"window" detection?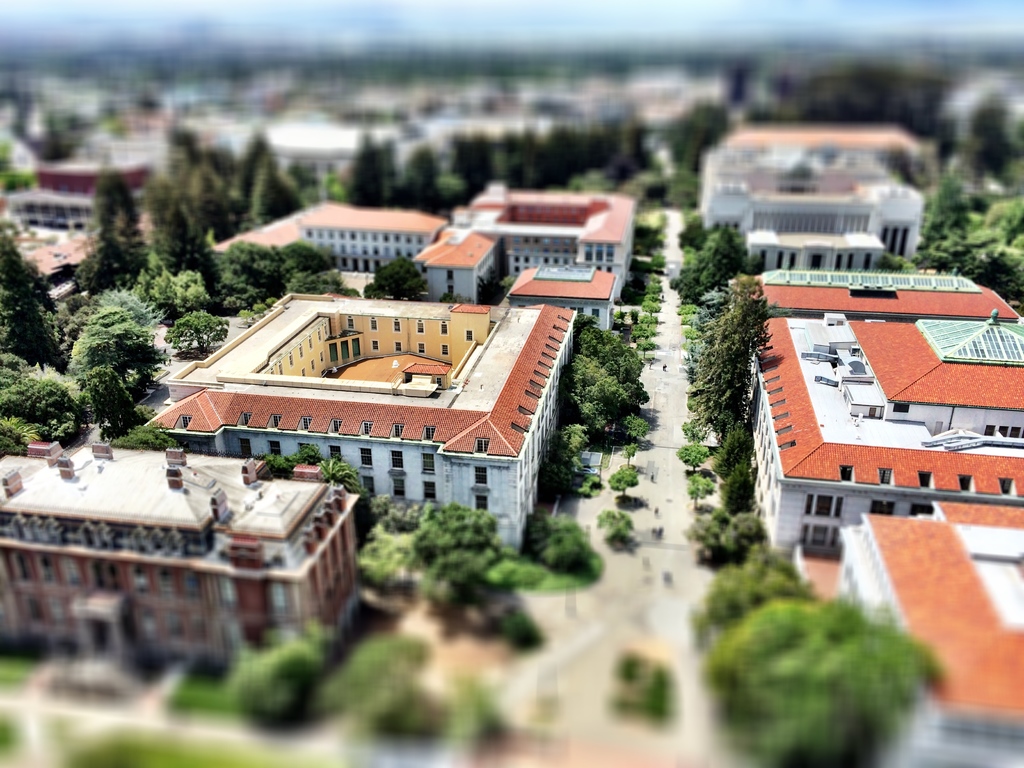
(805, 495, 840, 522)
